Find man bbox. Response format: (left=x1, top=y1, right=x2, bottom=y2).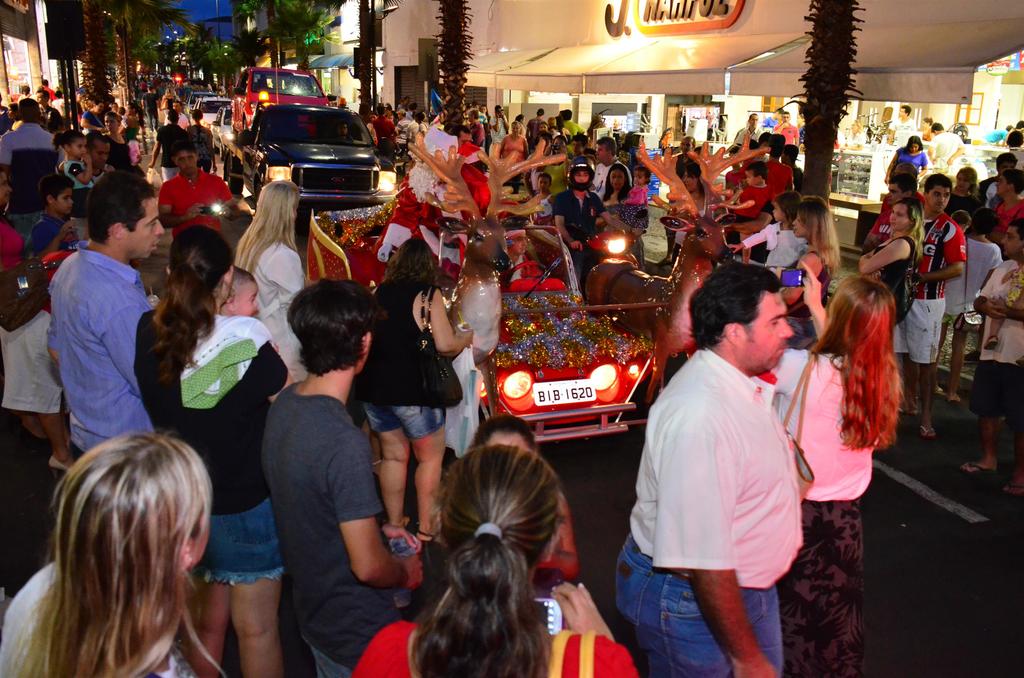
(left=956, top=214, right=1023, bottom=500).
